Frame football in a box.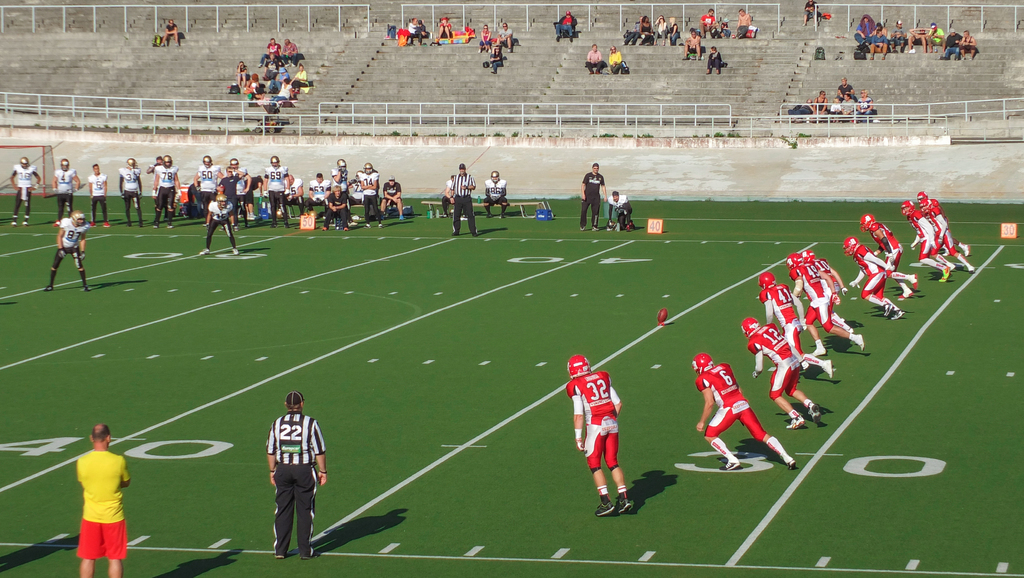
left=657, top=309, right=667, bottom=327.
